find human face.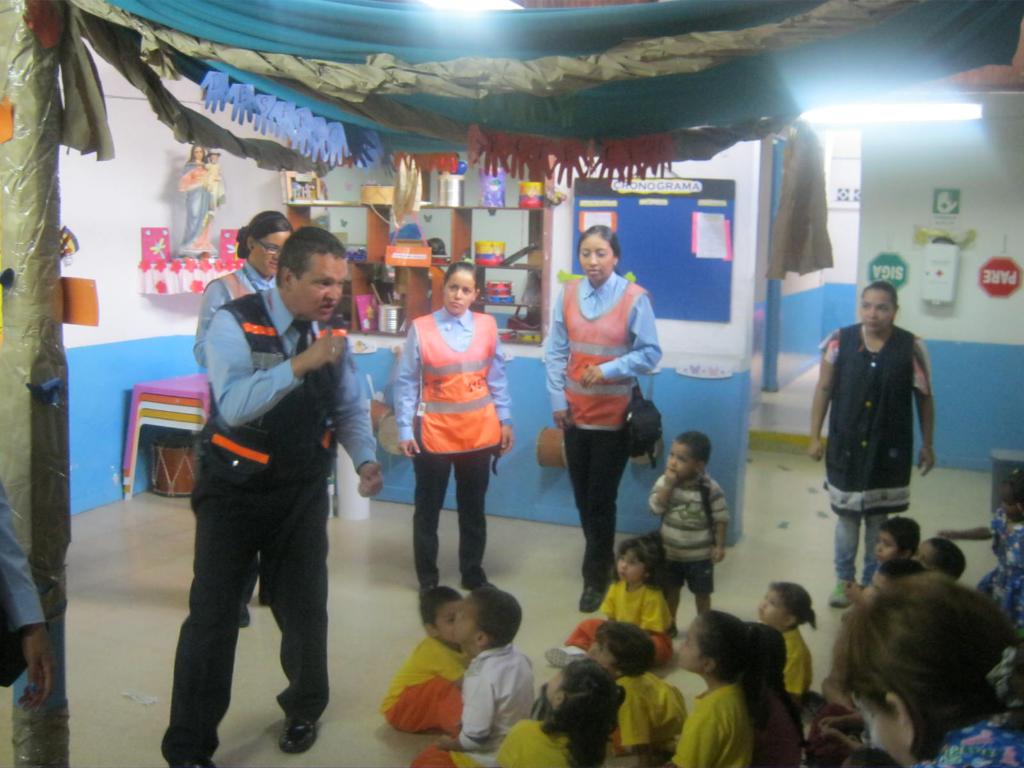
x1=680, y1=624, x2=699, y2=673.
